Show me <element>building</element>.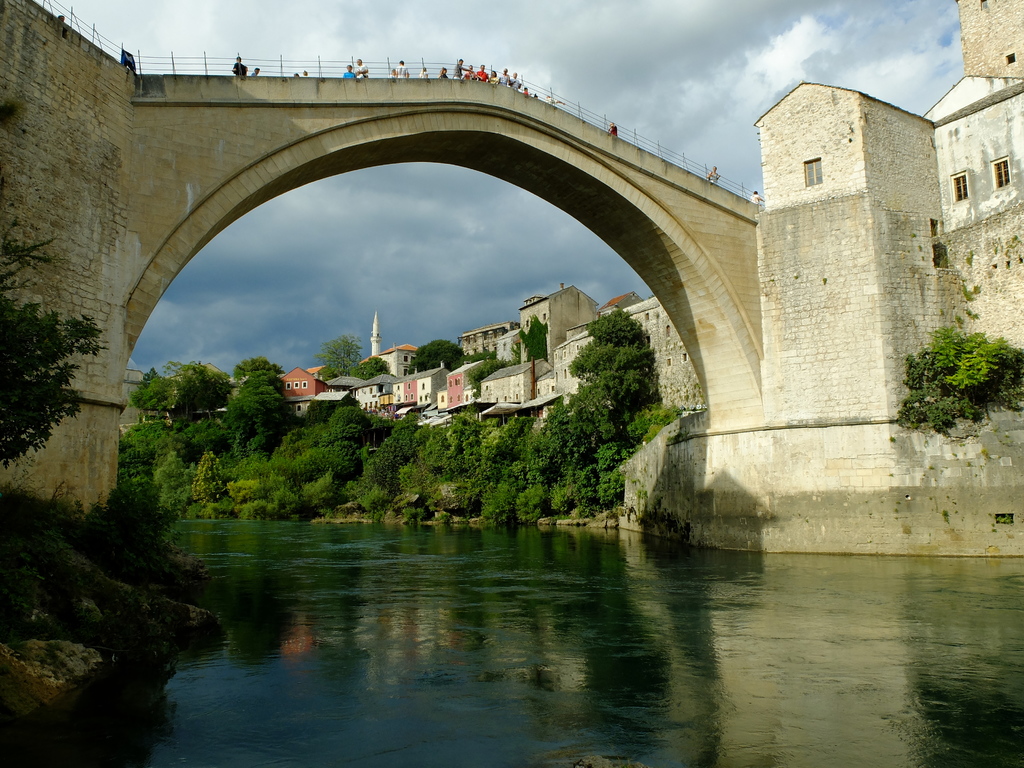
<element>building</element> is here: (445,359,487,405).
